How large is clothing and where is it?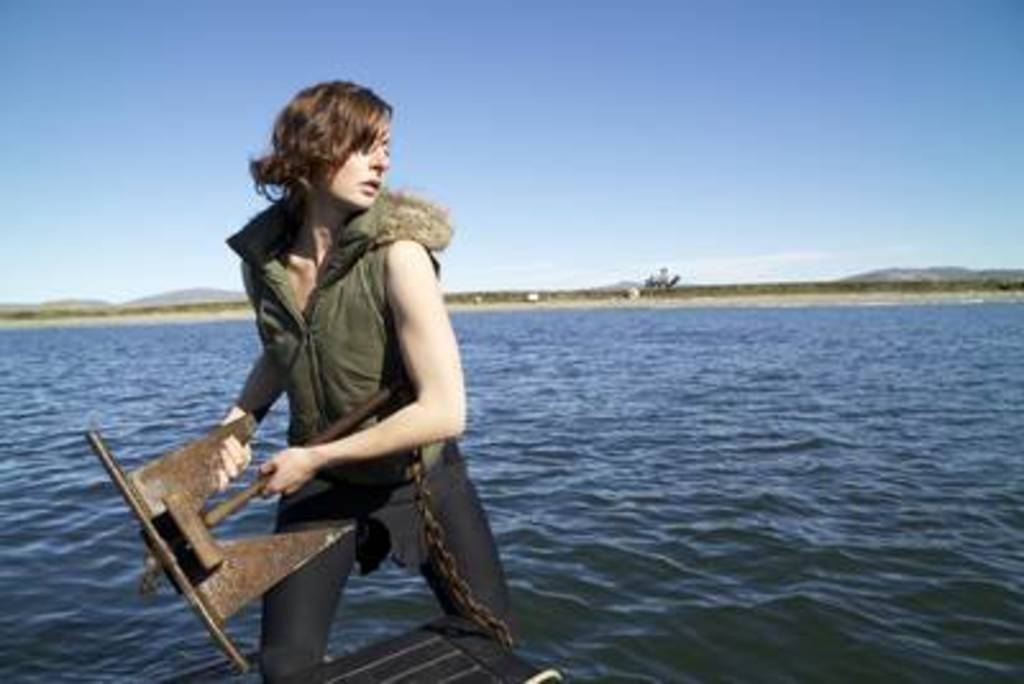
Bounding box: [248,479,515,681].
